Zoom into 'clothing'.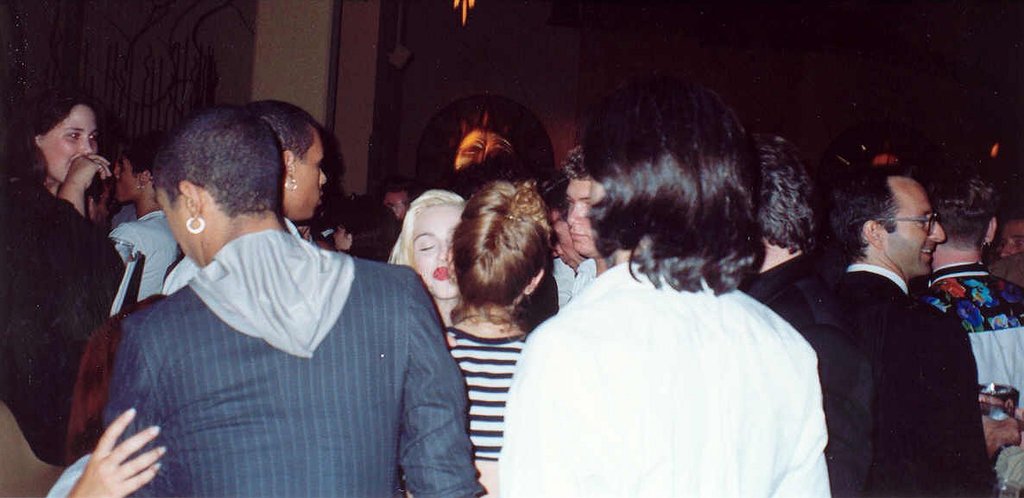
Zoom target: <box>768,255,997,497</box>.
